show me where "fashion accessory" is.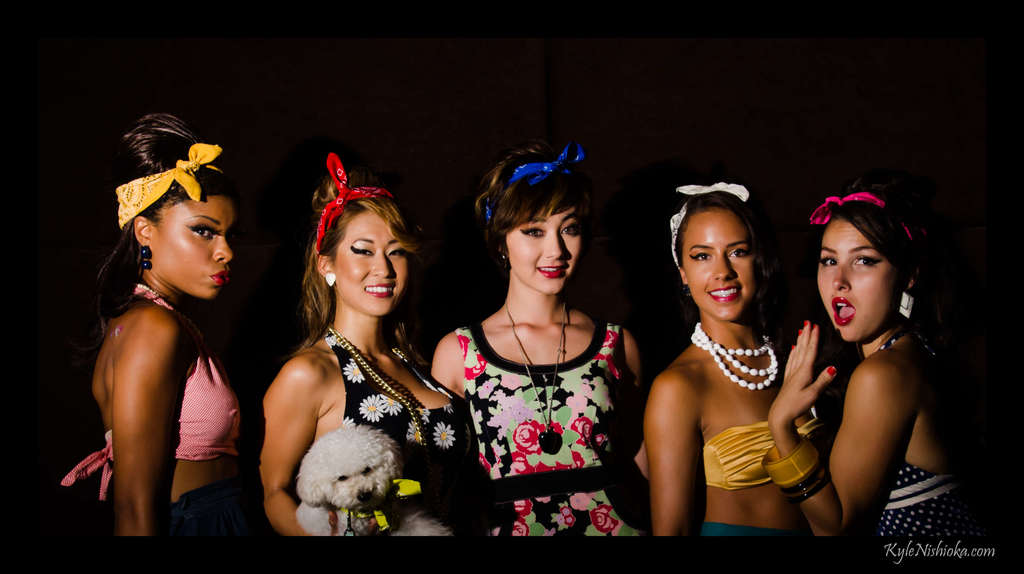
"fashion accessory" is at 326, 327, 430, 458.
